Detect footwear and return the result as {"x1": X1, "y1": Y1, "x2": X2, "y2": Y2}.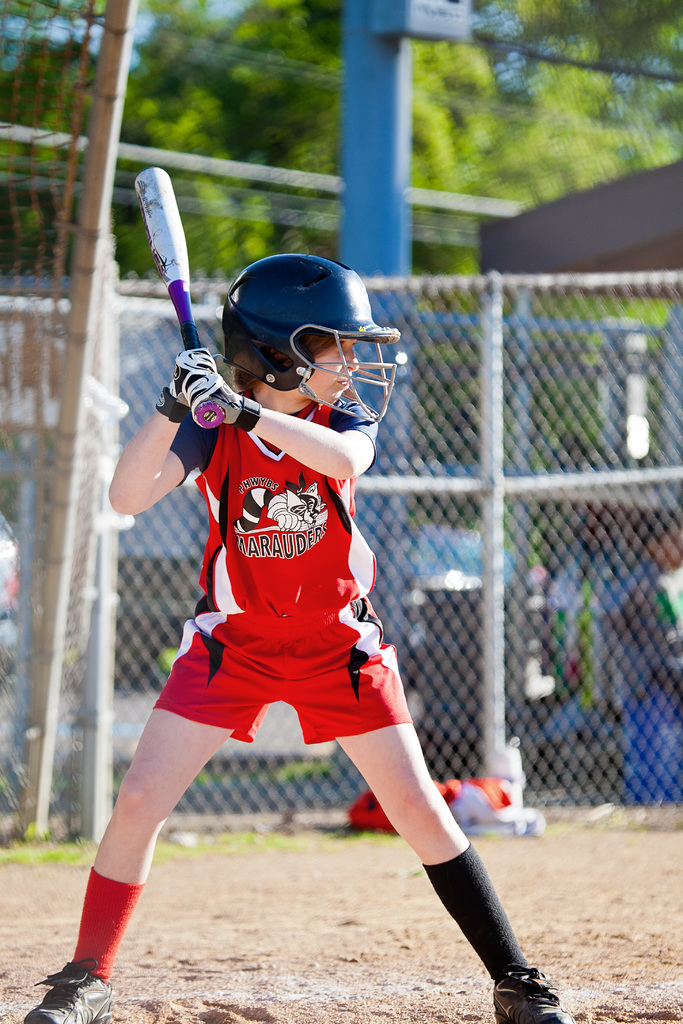
{"x1": 35, "y1": 950, "x2": 111, "y2": 1013}.
